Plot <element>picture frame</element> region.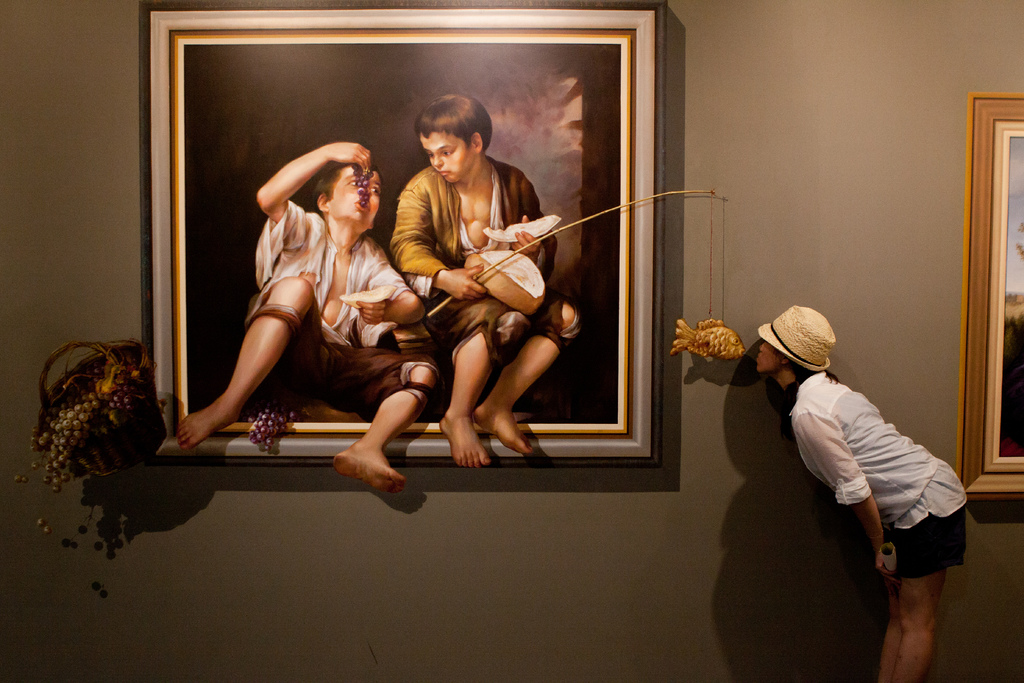
Plotted at (956,94,1023,502).
